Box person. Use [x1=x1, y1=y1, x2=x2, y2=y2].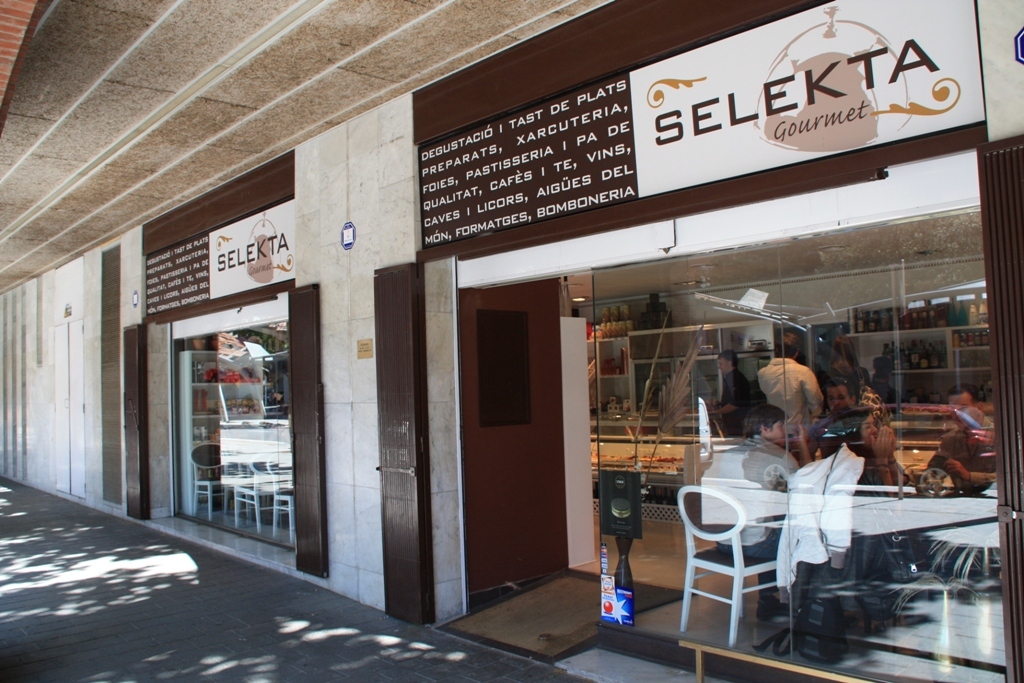
[x1=755, y1=328, x2=823, y2=437].
